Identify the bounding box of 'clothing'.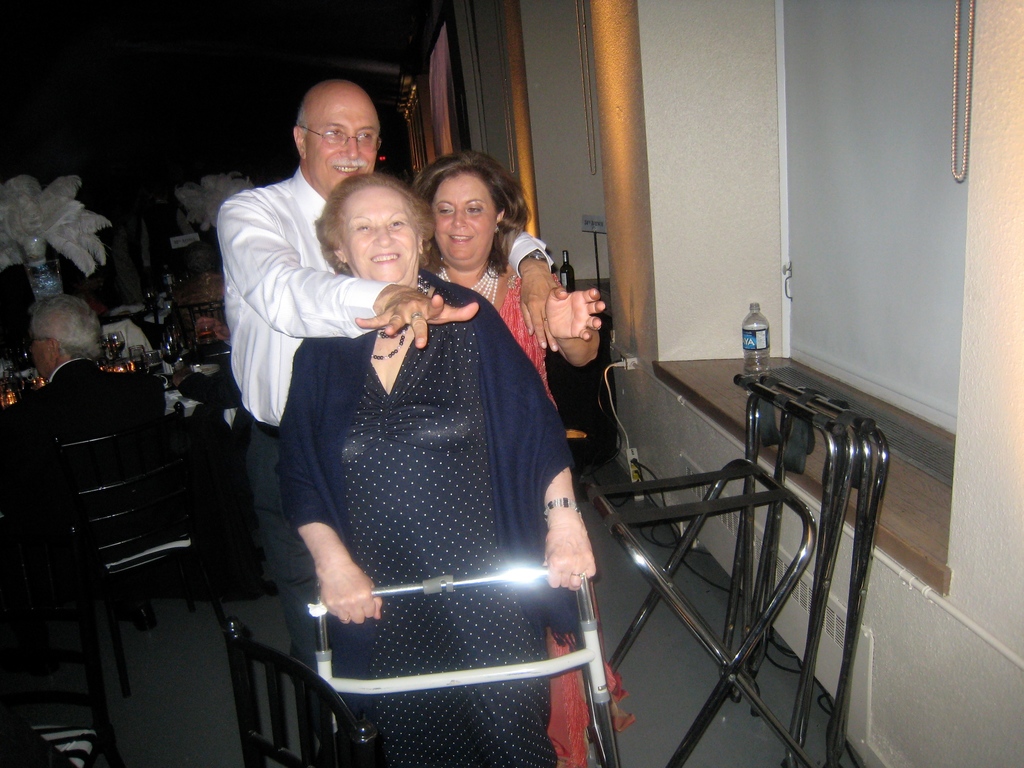
left=430, top=268, right=632, bottom=767.
